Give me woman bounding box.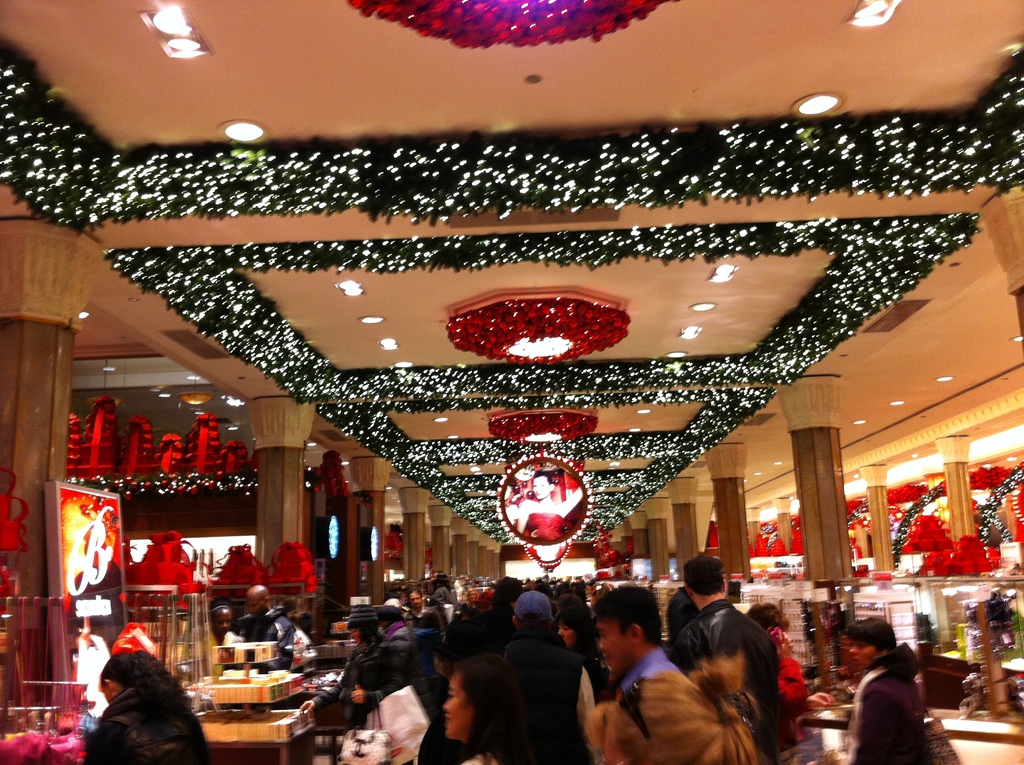
550:605:603:663.
